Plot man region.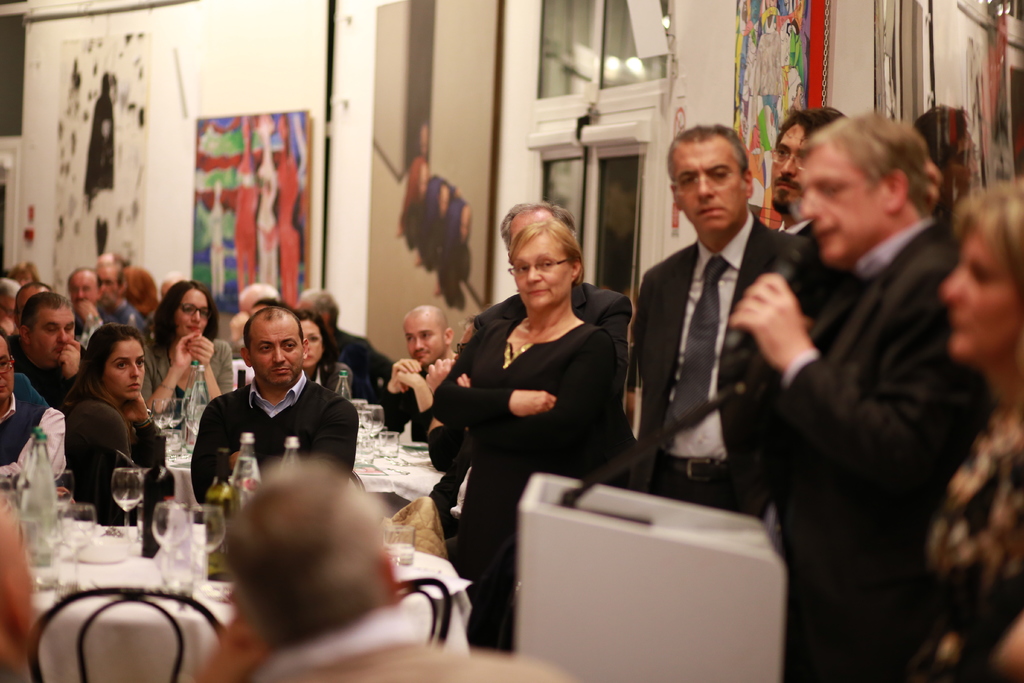
Plotted at 472, 201, 630, 336.
